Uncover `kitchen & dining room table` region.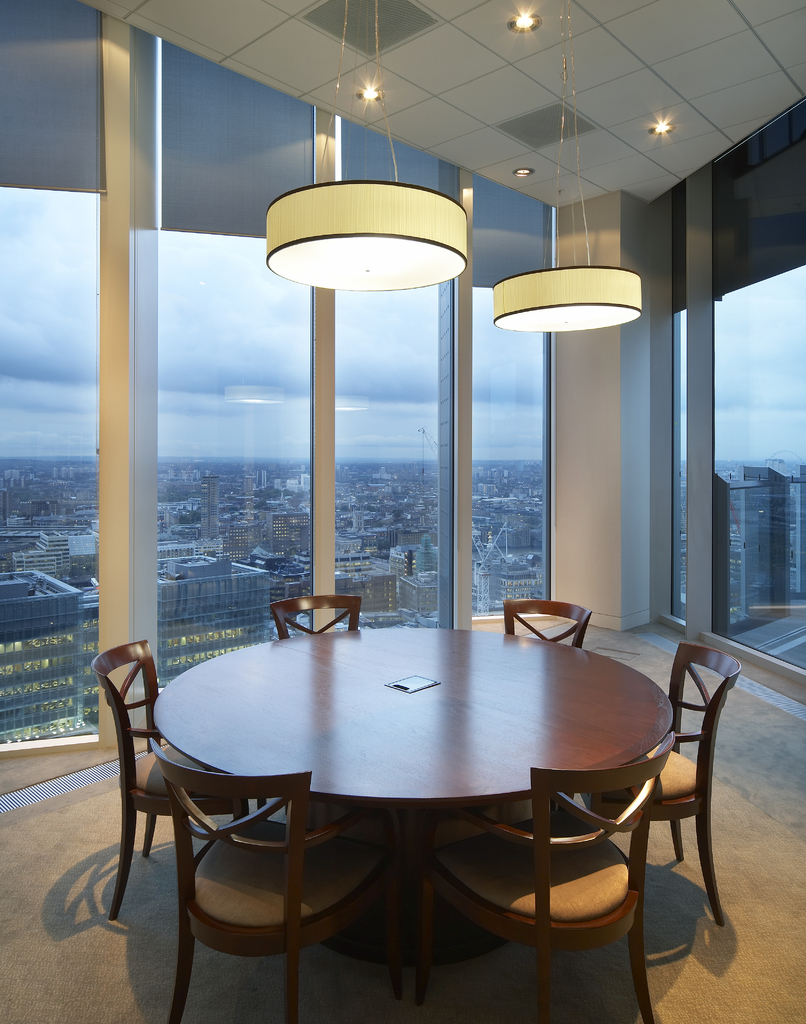
Uncovered: <region>121, 596, 762, 1011</region>.
